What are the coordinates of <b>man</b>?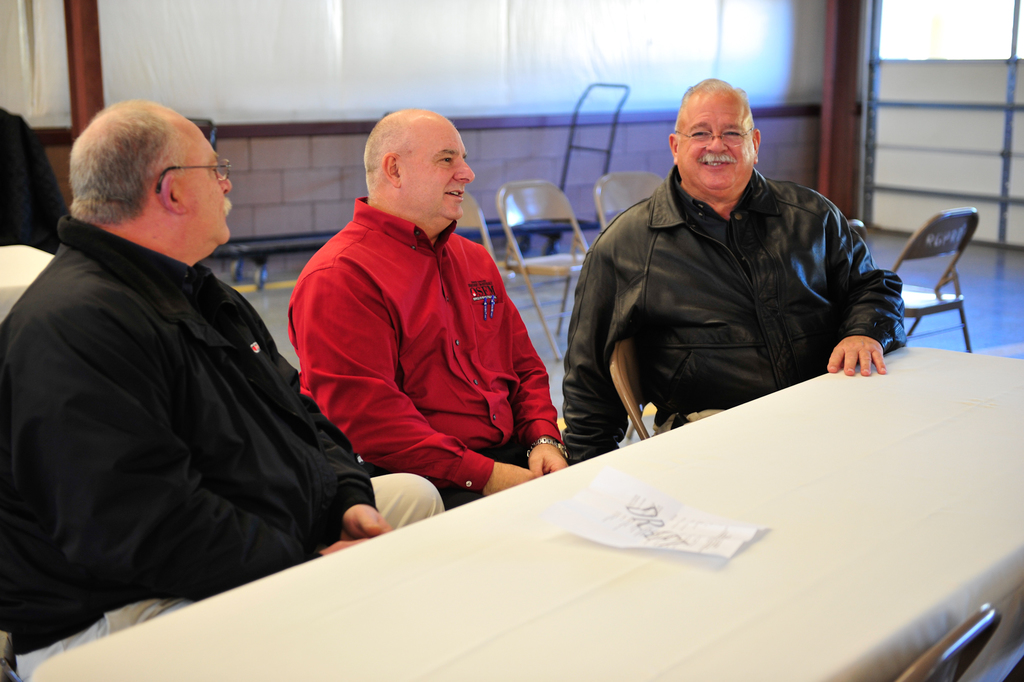
(286, 108, 571, 508).
